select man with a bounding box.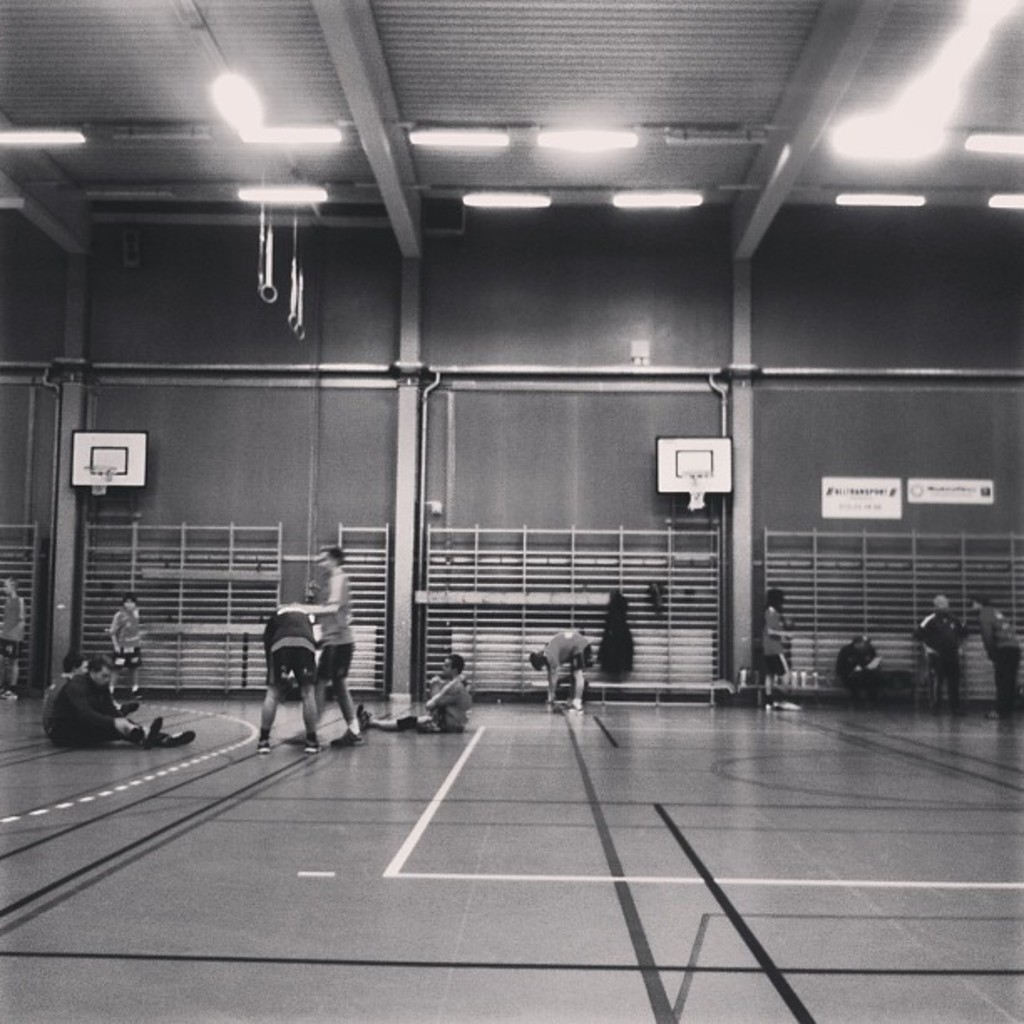
[left=303, top=545, right=375, bottom=740].
